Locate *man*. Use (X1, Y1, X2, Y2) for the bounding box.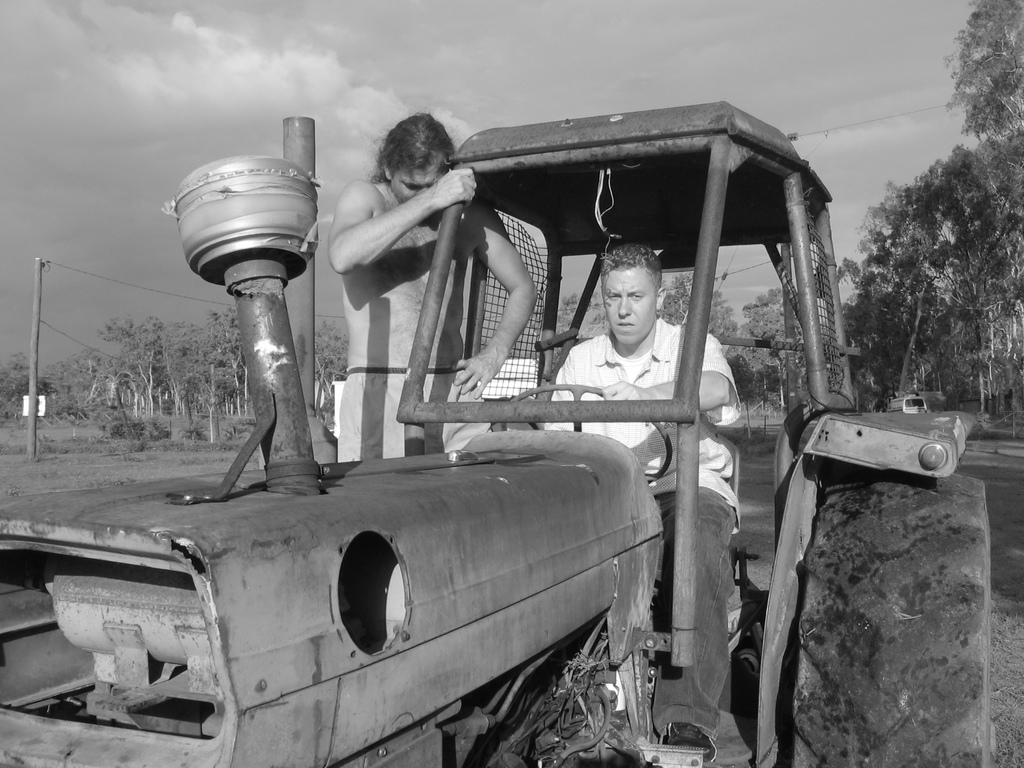
(536, 234, 747, 741).
